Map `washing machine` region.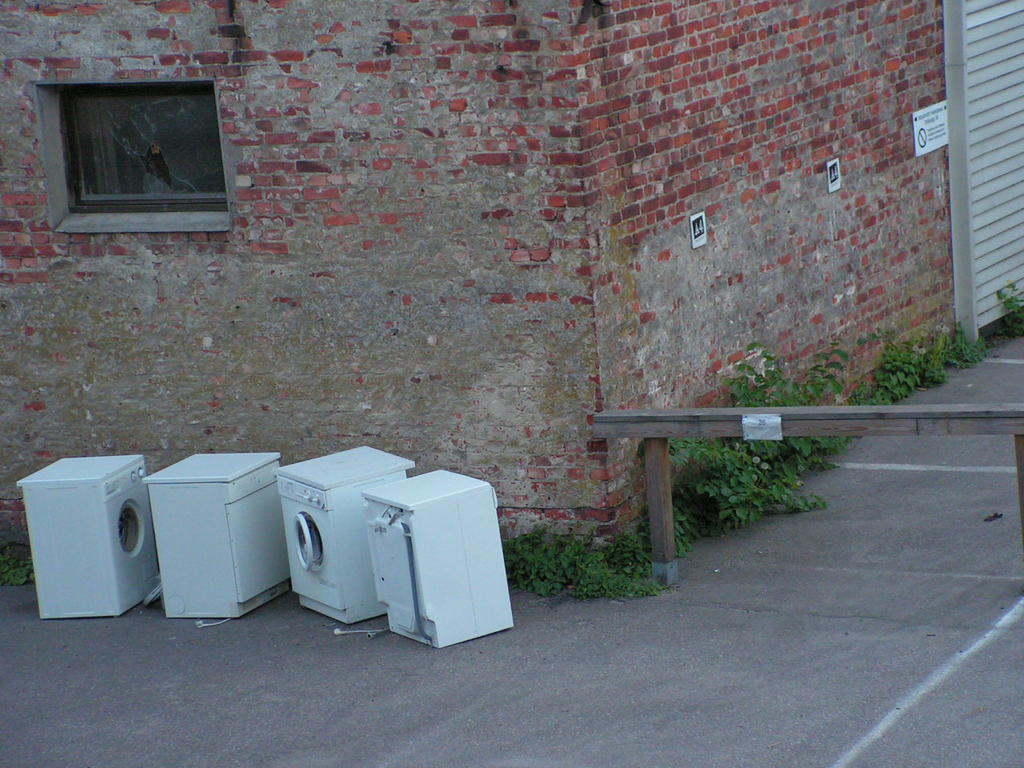
Mapped to 359/463/517/653.
